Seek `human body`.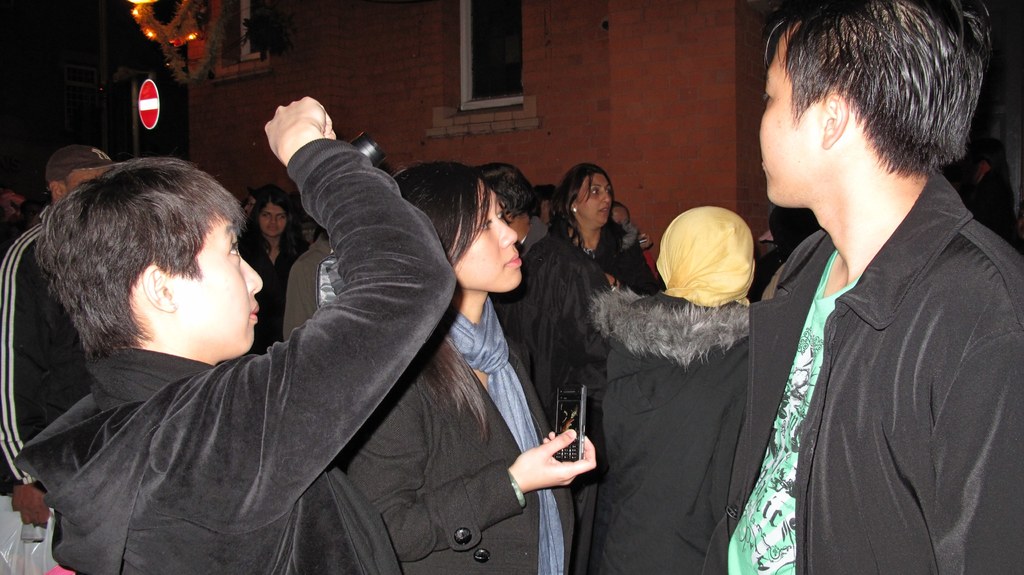
left=490, top=229, right=653, bottom=444.
